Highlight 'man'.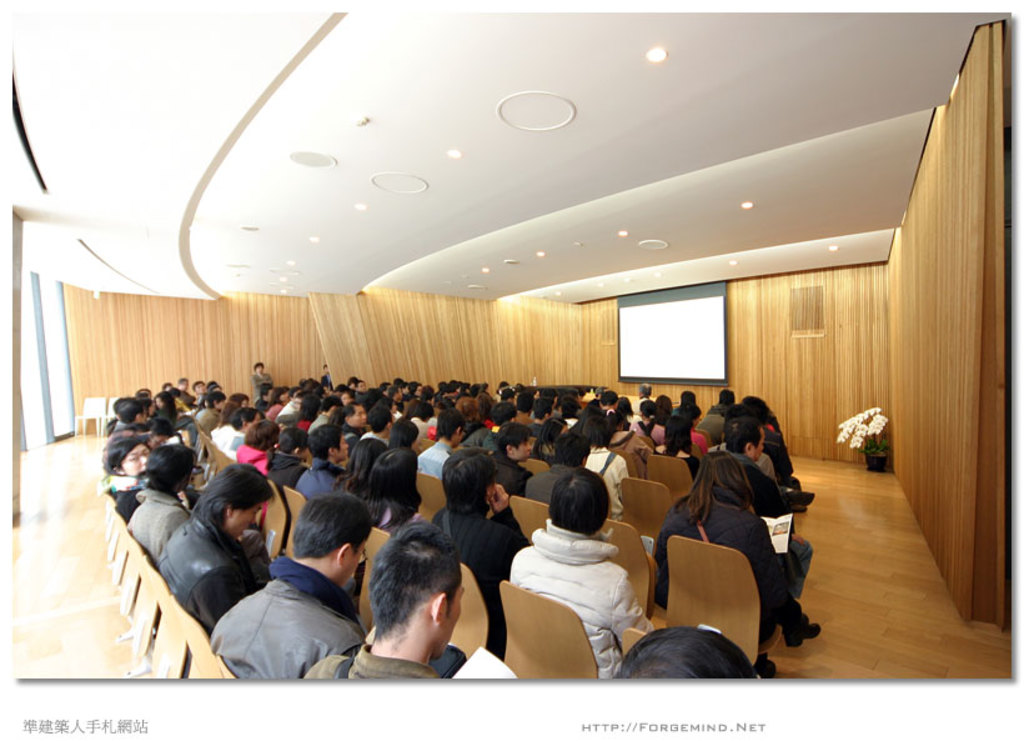
Highlighted region: locate(713, 414, 814, 589).
